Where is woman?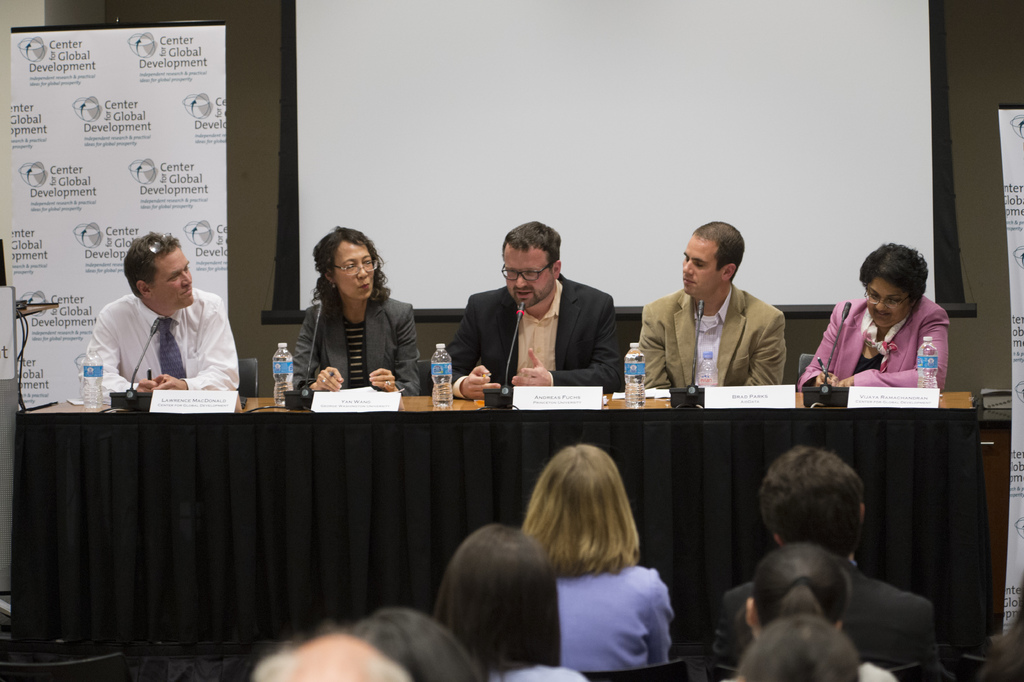
x1=735, y1=614, x2=855, y2=681.
